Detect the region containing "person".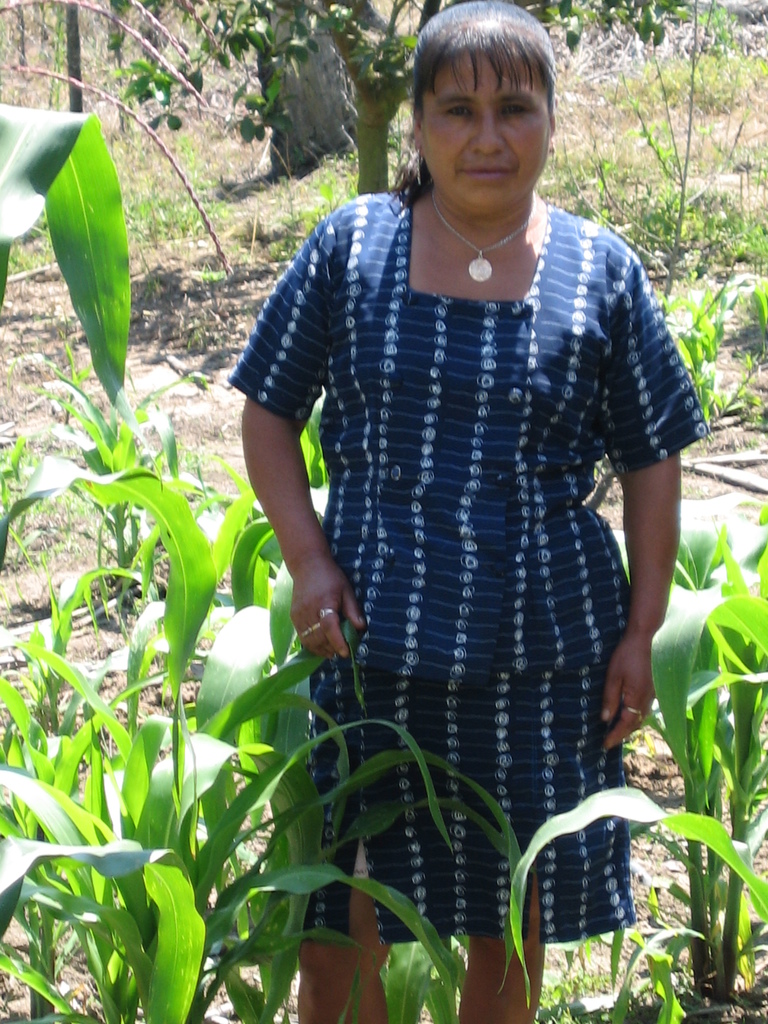
226, 1, 710, 1023.
